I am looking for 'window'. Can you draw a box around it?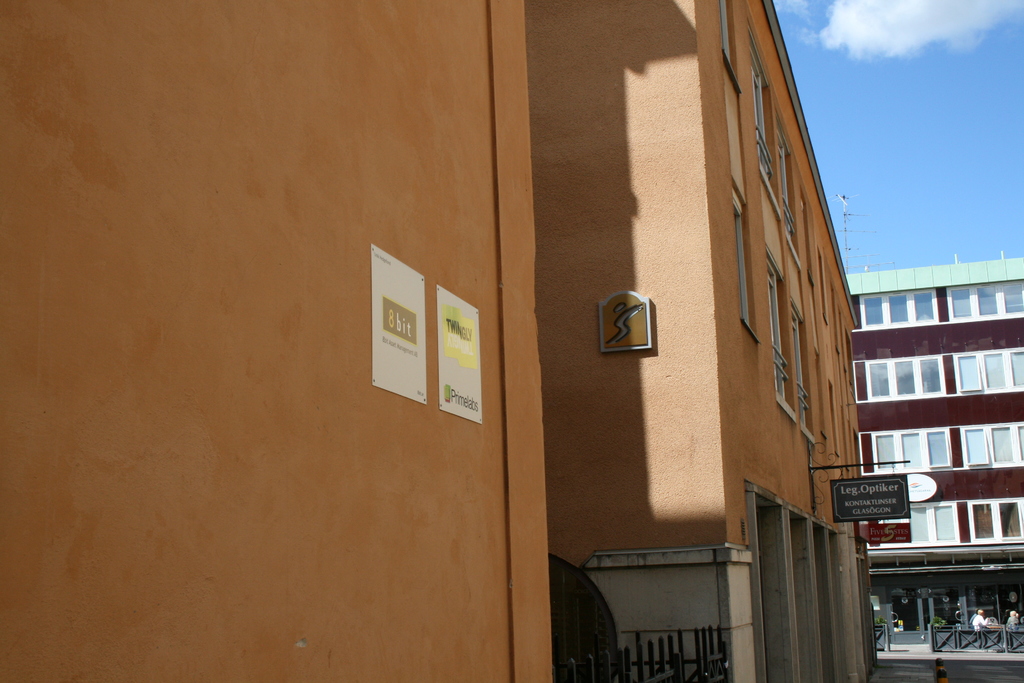
Sure, the bounding box is <box>765,242,797,425</box>.
